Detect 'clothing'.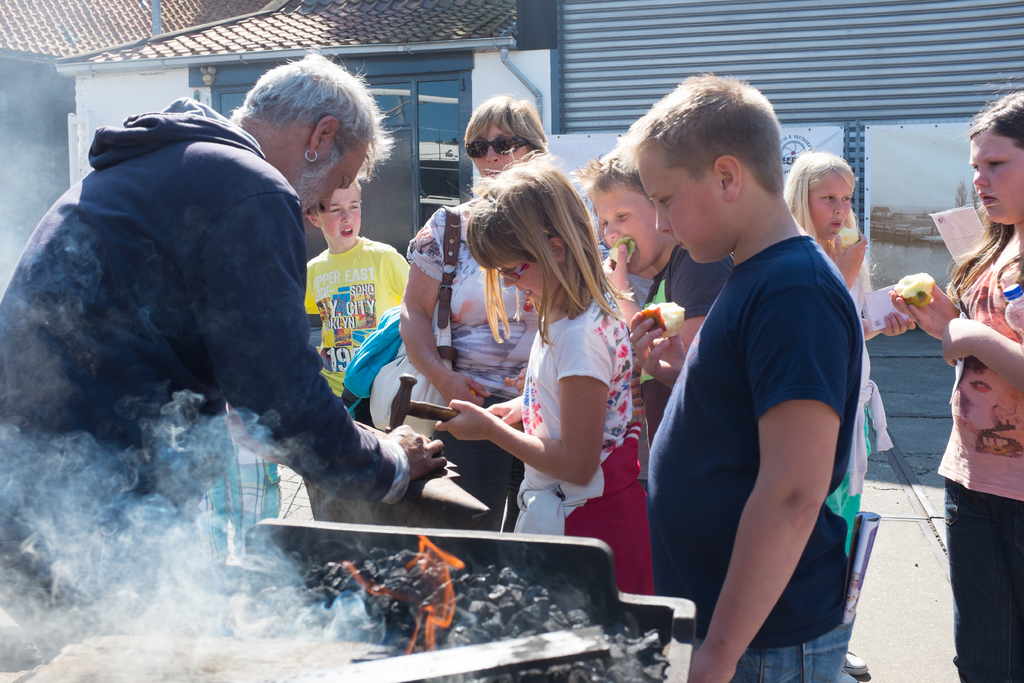
Detected at (820,240,891,563).
